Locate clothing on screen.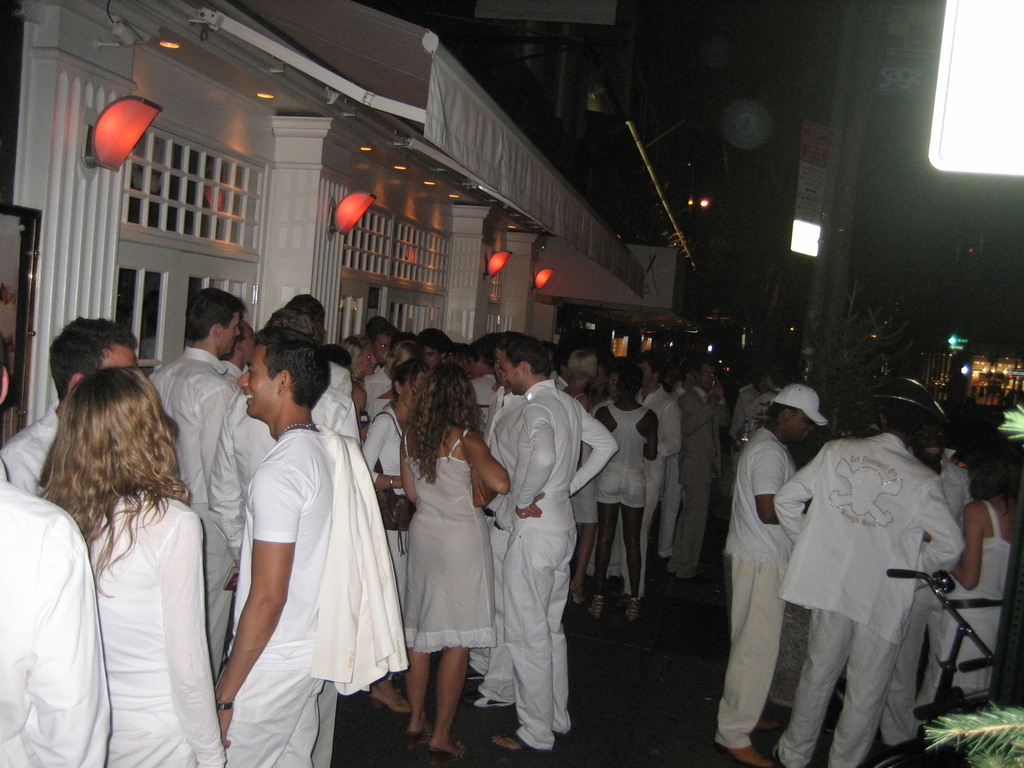
On screen at left=673, top=383, right=727, bottom=583.
